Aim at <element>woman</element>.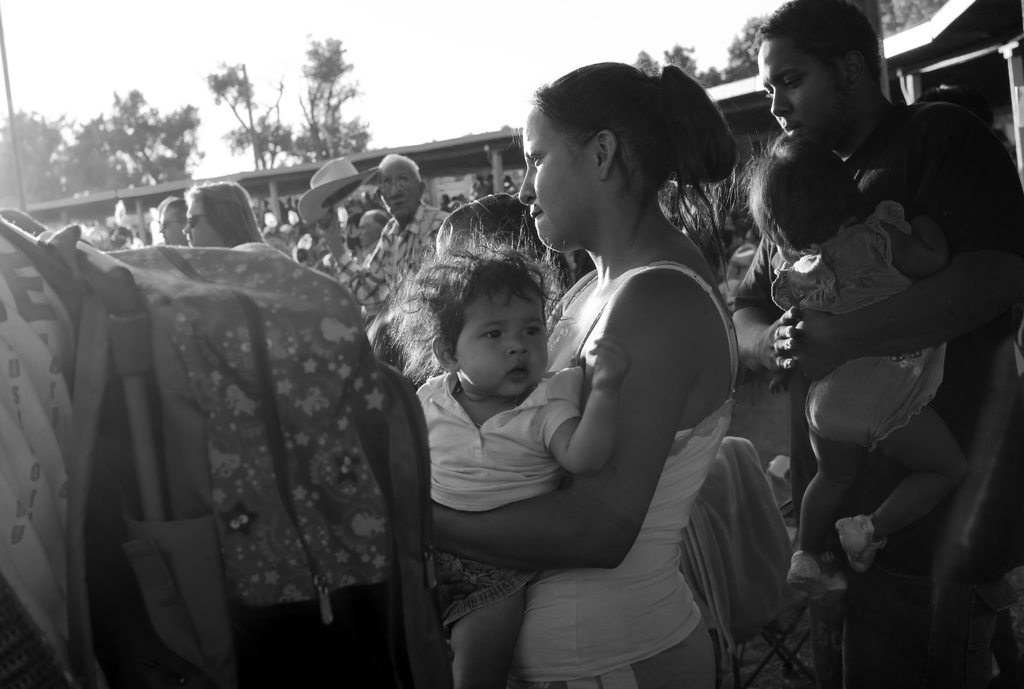
Aimed at rect(307, 140, 796, 678).
